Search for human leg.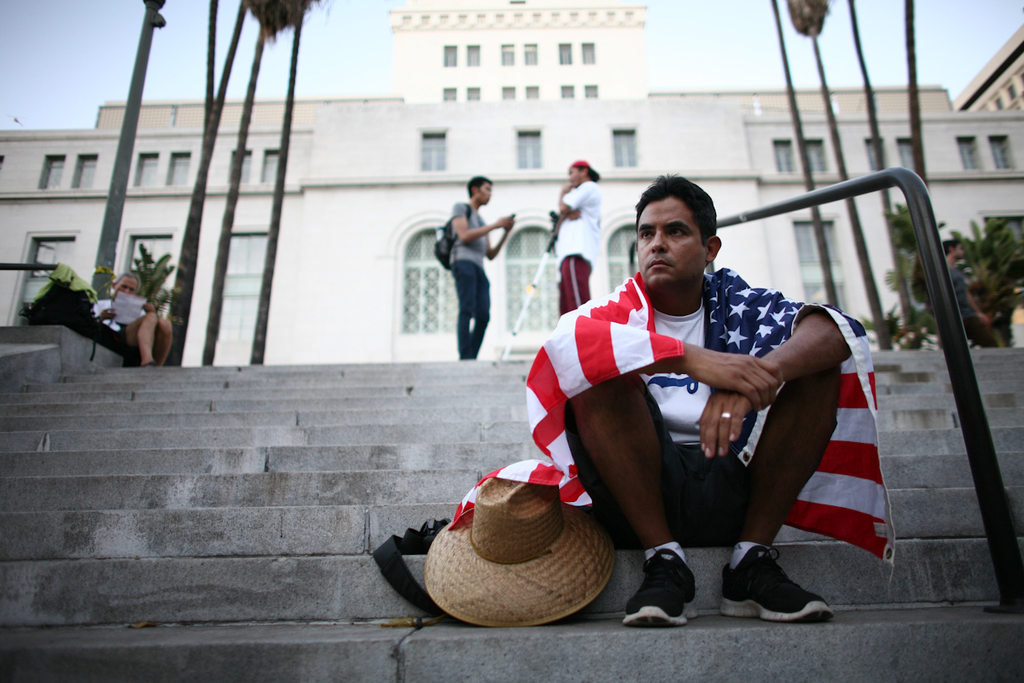
Found at box(572, 366, 704, 623).
